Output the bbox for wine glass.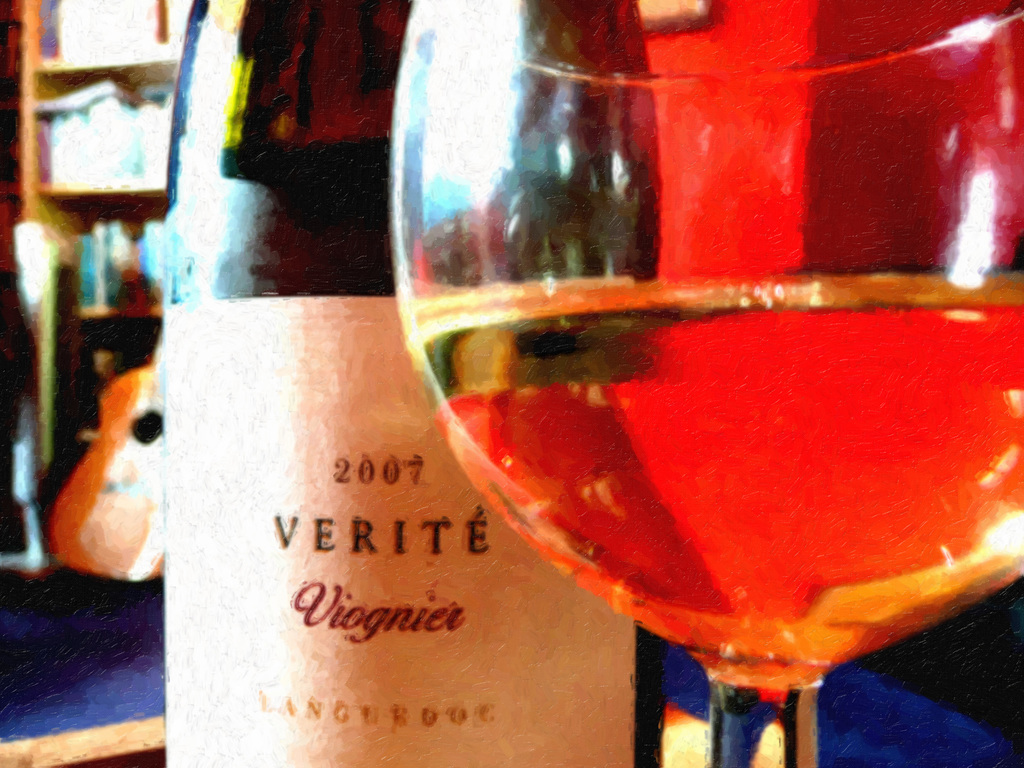
{"x1": 389, "y1": 0, "x2": 1023, "y2": 767}.
